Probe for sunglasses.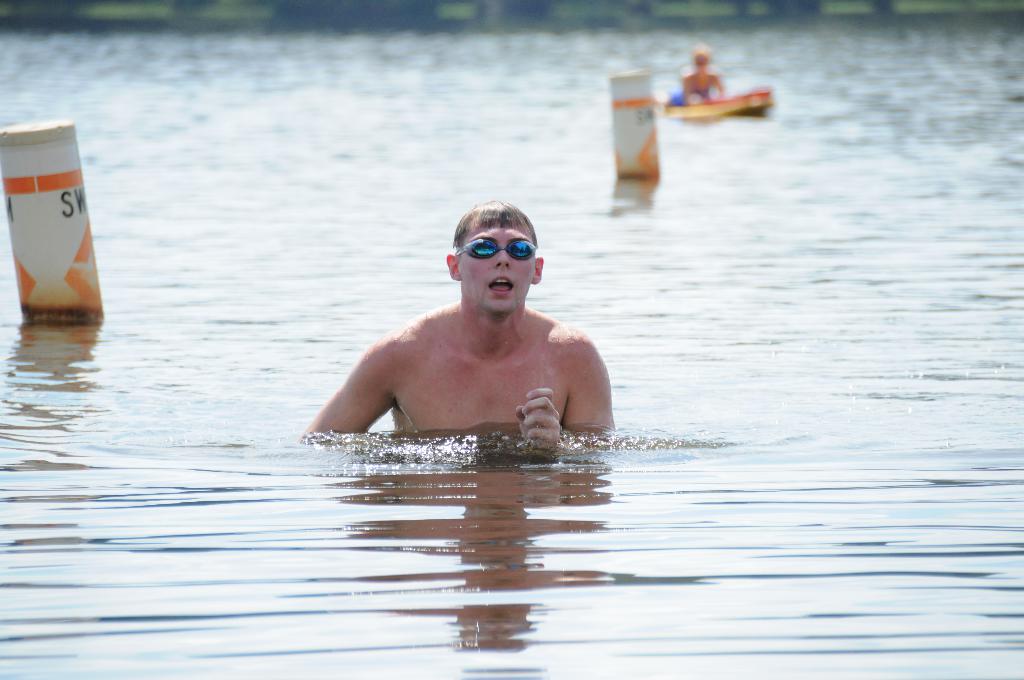
Probe result: (458,238,533,259).
